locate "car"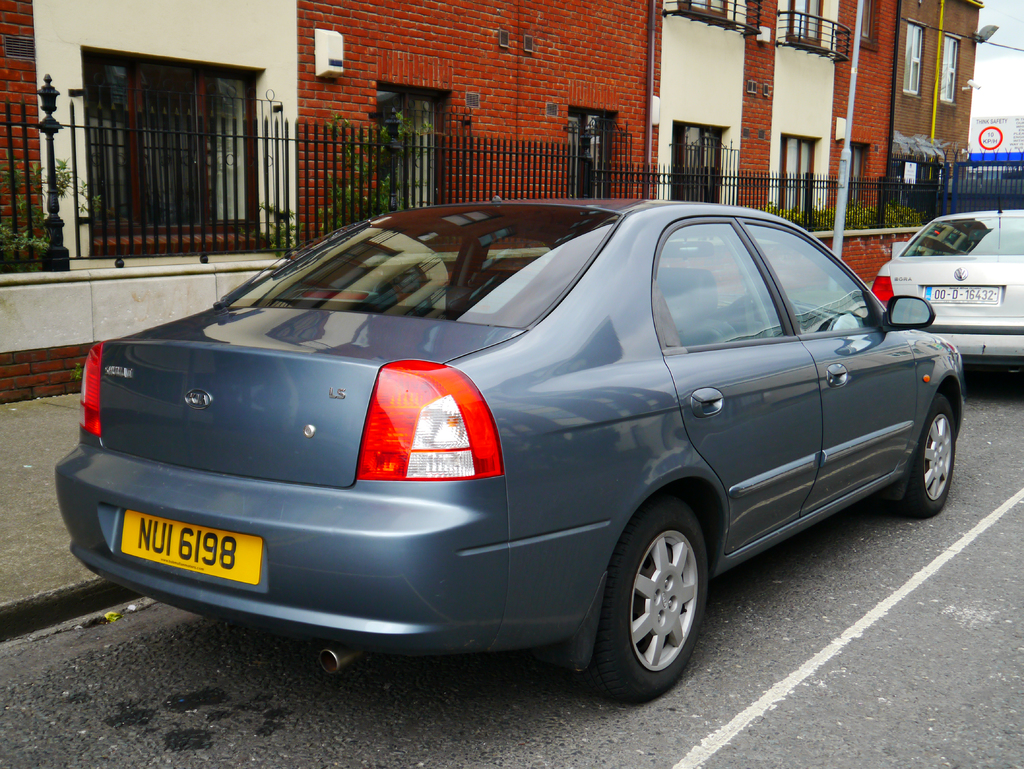
BBox(38, 195, 960, 711)
